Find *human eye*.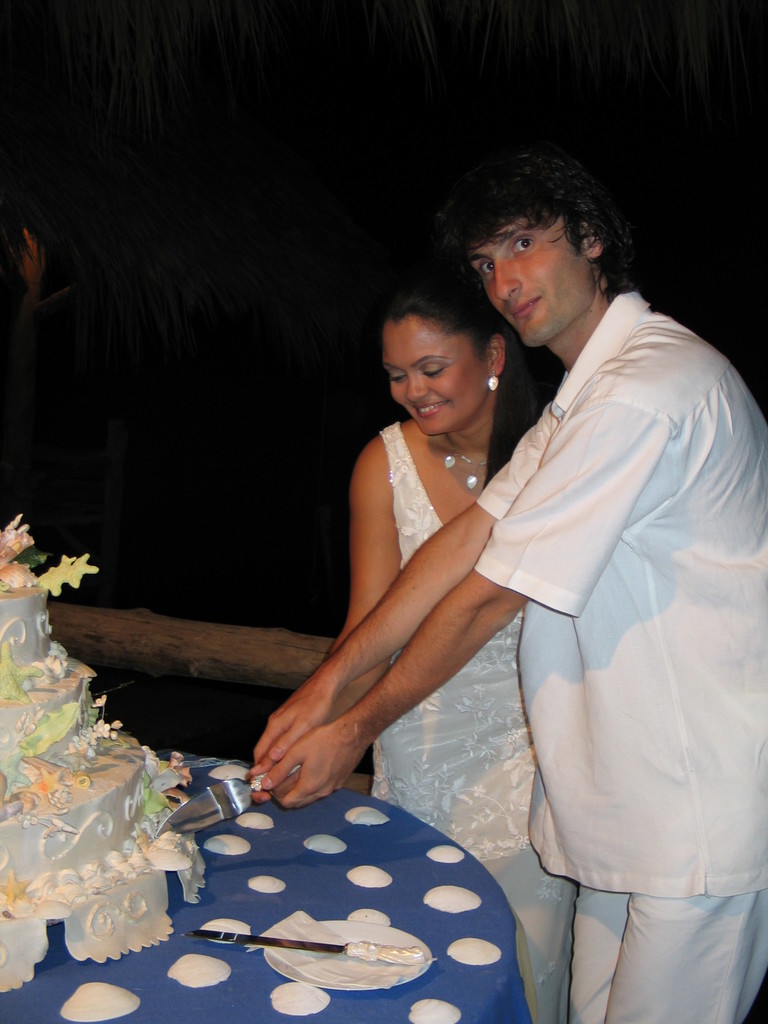
476/263/495/276.
